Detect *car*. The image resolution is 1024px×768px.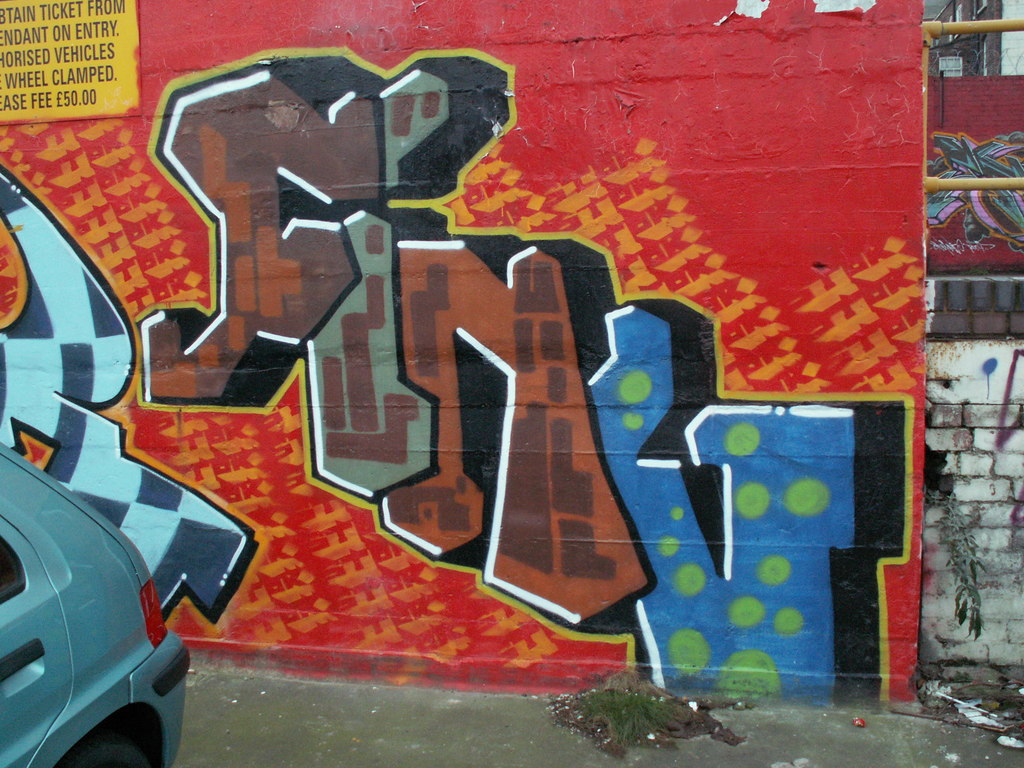
select_region(0, 468, 194, 757).
